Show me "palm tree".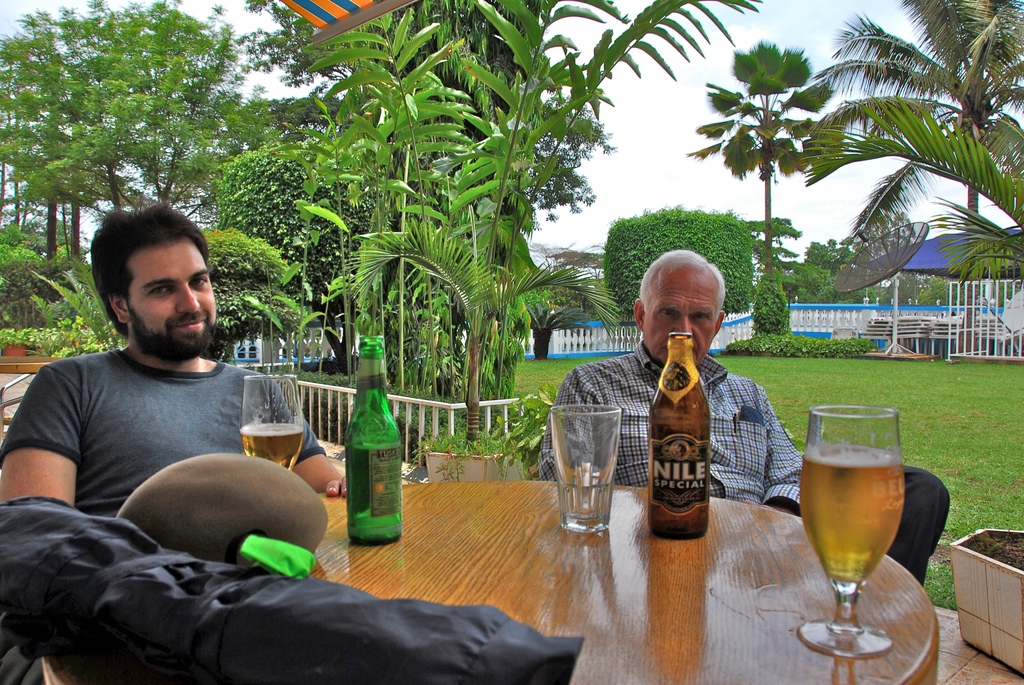
"palm tree" is here: {"left": 816, "top": 0, "right": 1023, "bottom": 239}.
